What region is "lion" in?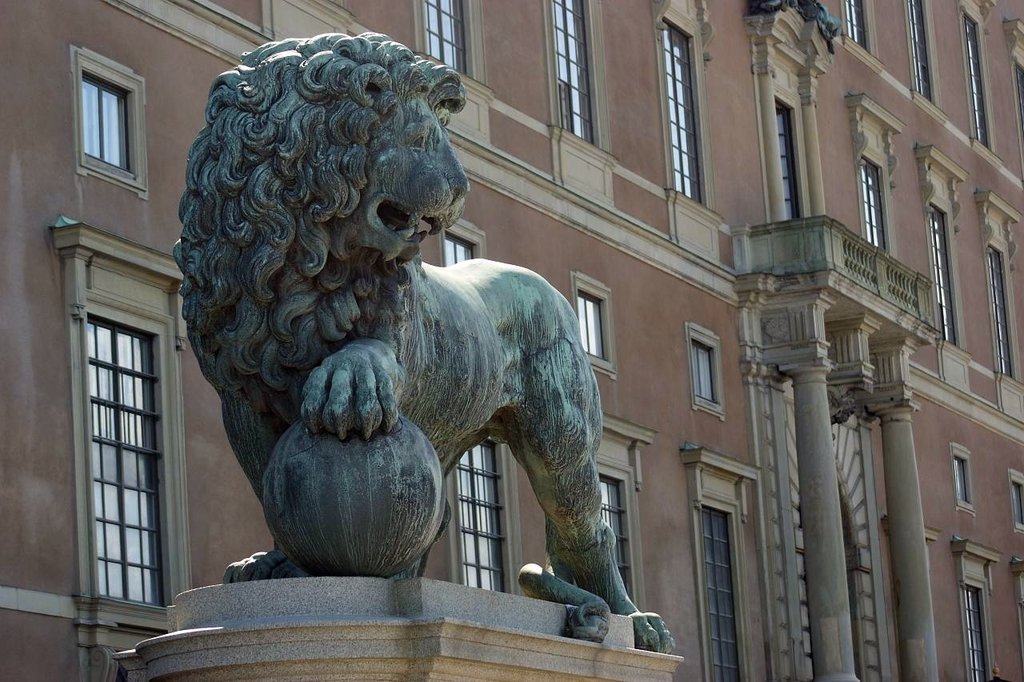
168 33 678 649.
